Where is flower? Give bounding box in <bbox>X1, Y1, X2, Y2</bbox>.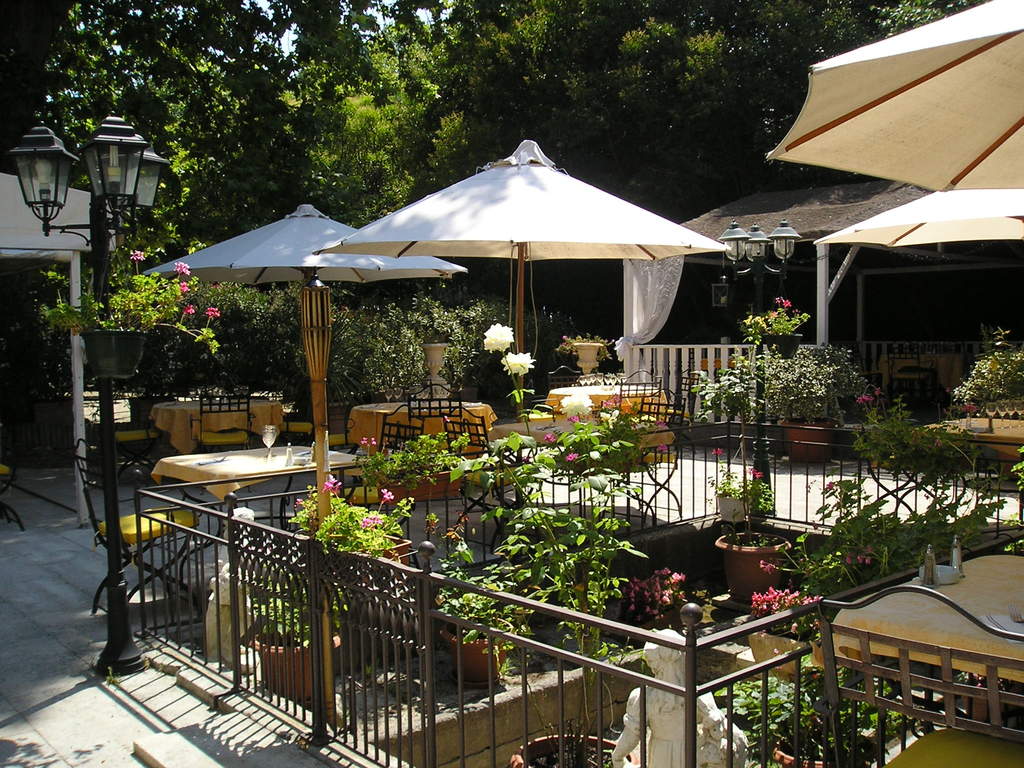
<bbox>480, 323, 512, 351</bbox>.
